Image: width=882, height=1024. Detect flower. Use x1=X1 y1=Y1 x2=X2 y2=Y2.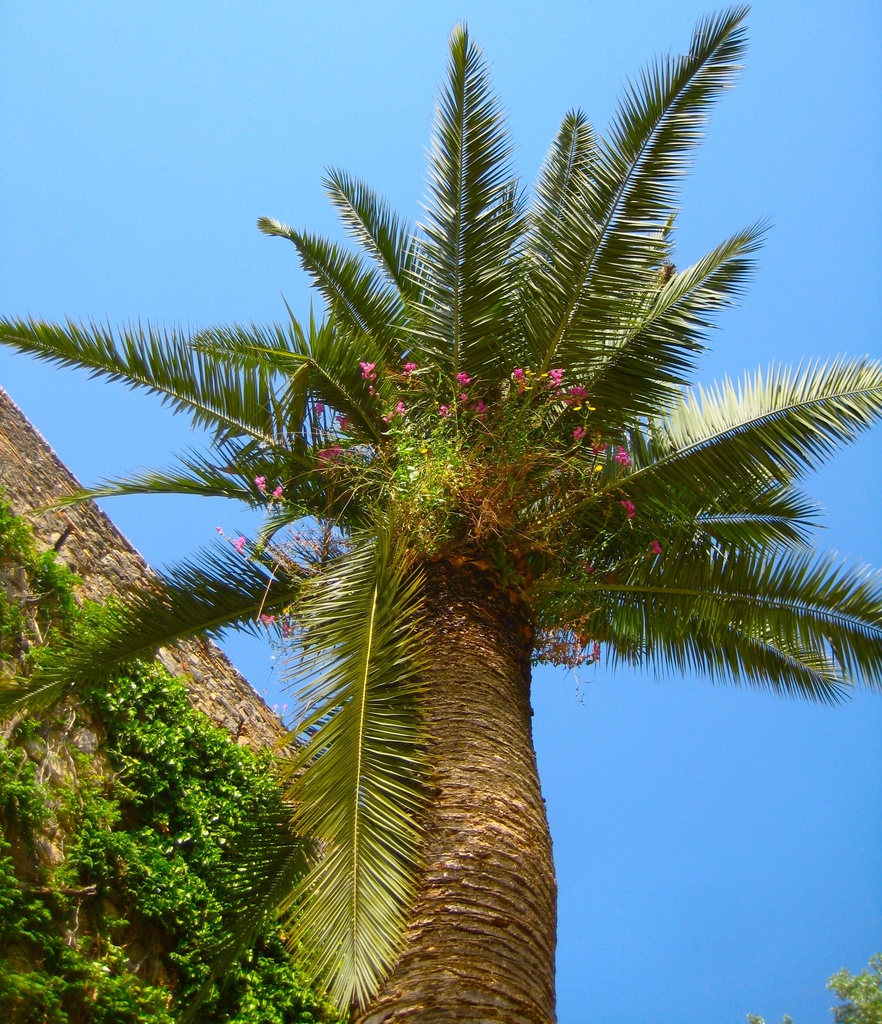
x1=234 y1=538 x2=243 y2=554.
